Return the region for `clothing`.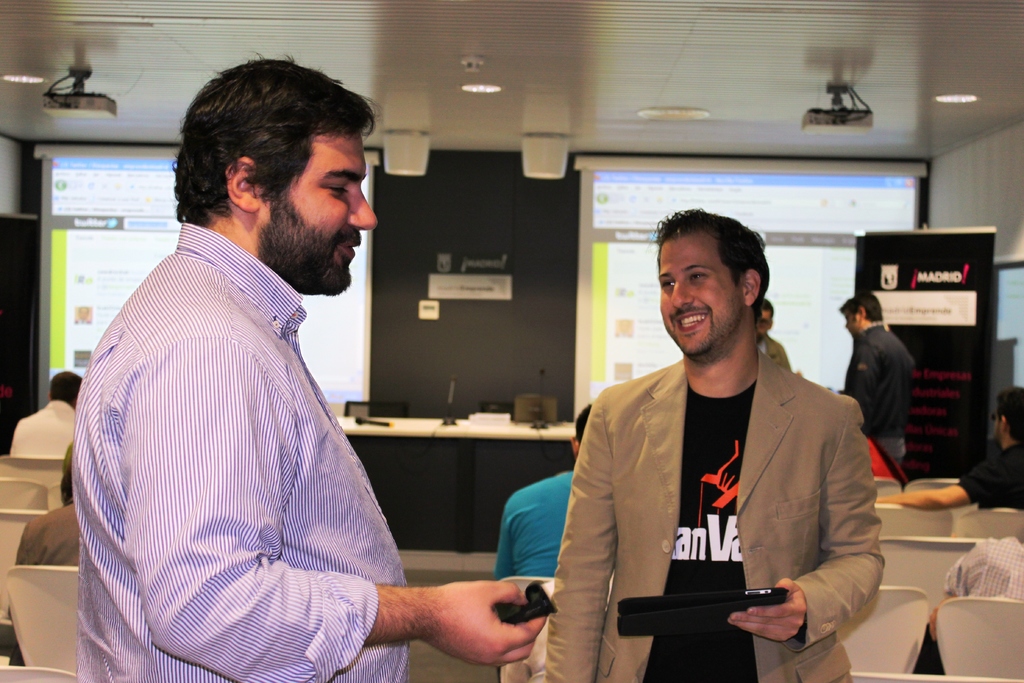
x1=70 y1=225 x2=415 y2=682.
